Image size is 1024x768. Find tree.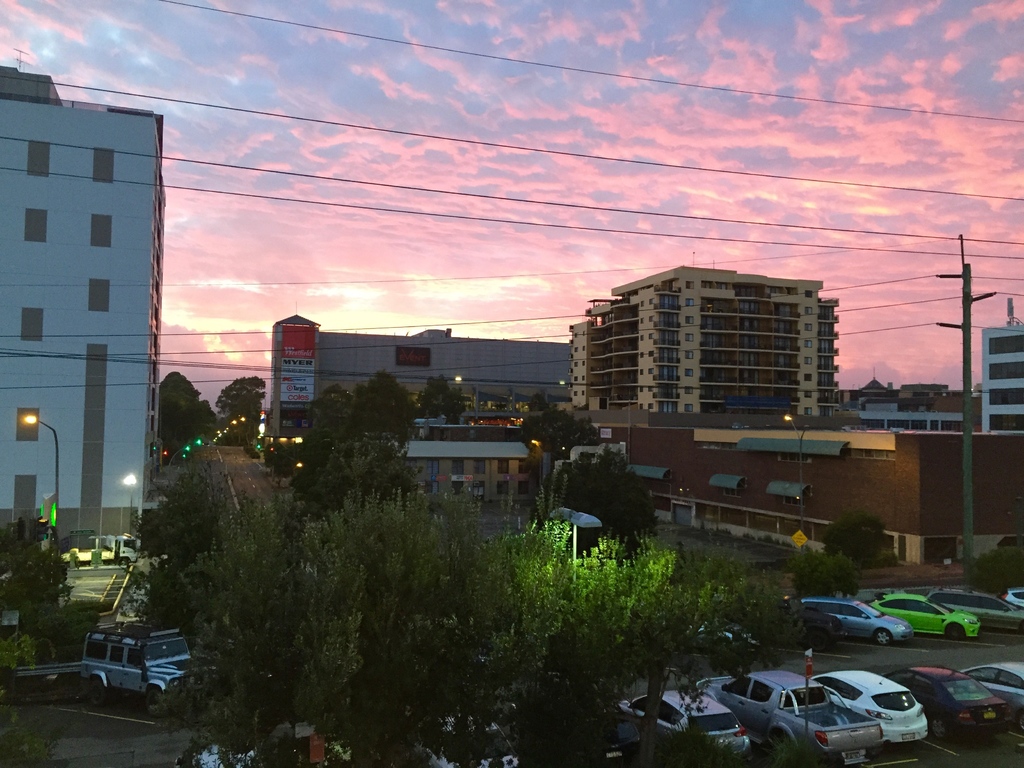
(564, 455, 668, 547).
